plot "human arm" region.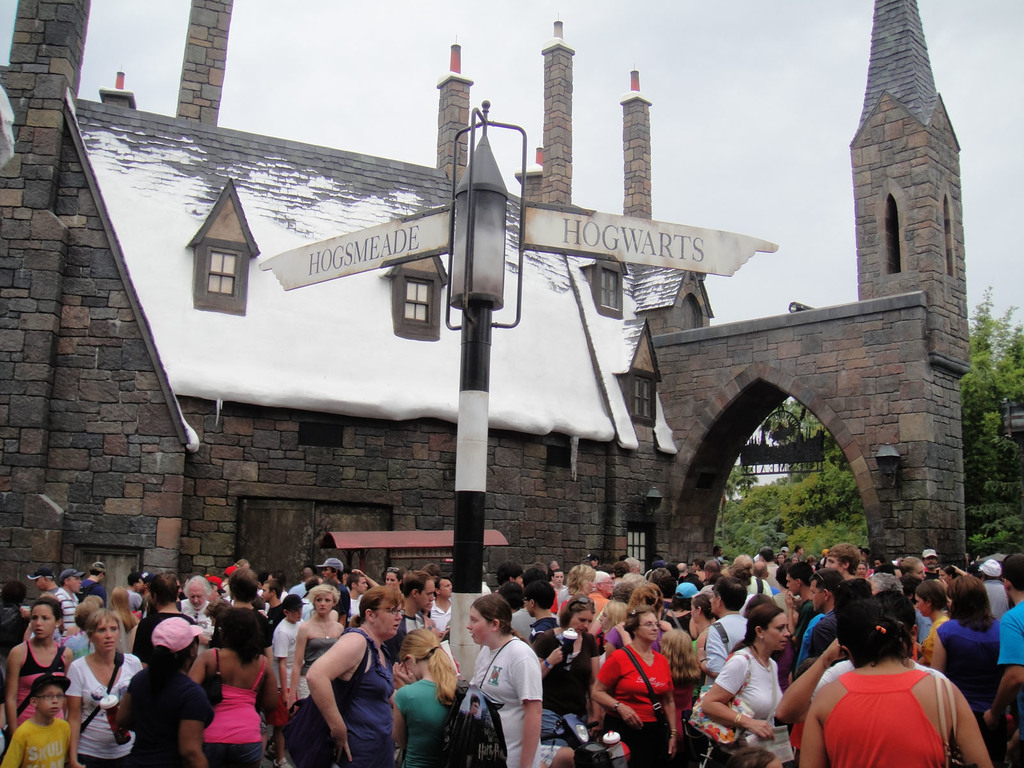
Plotted at region(68, 653, 91, 767).
